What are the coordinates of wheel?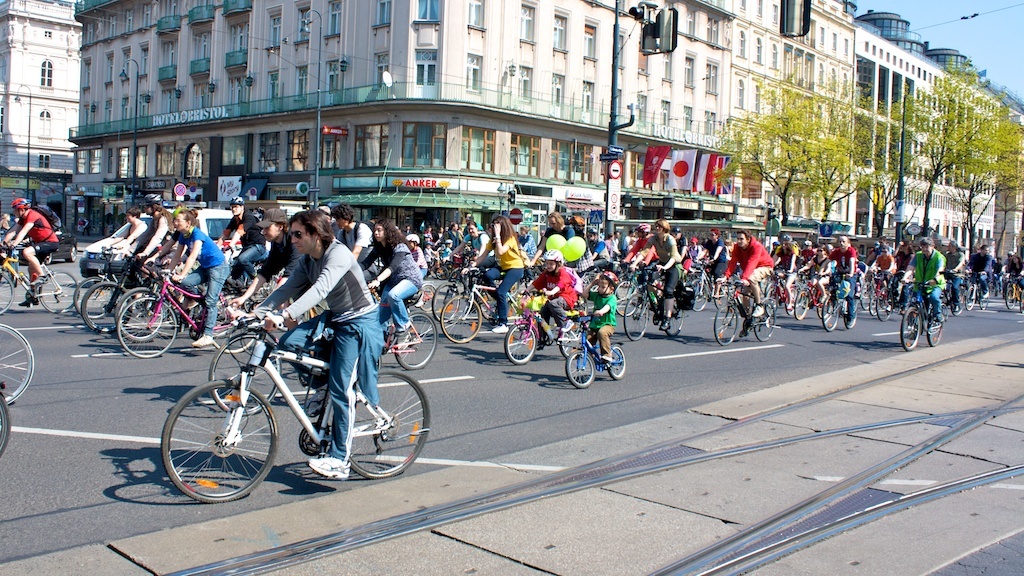
[754,302,776,342].
